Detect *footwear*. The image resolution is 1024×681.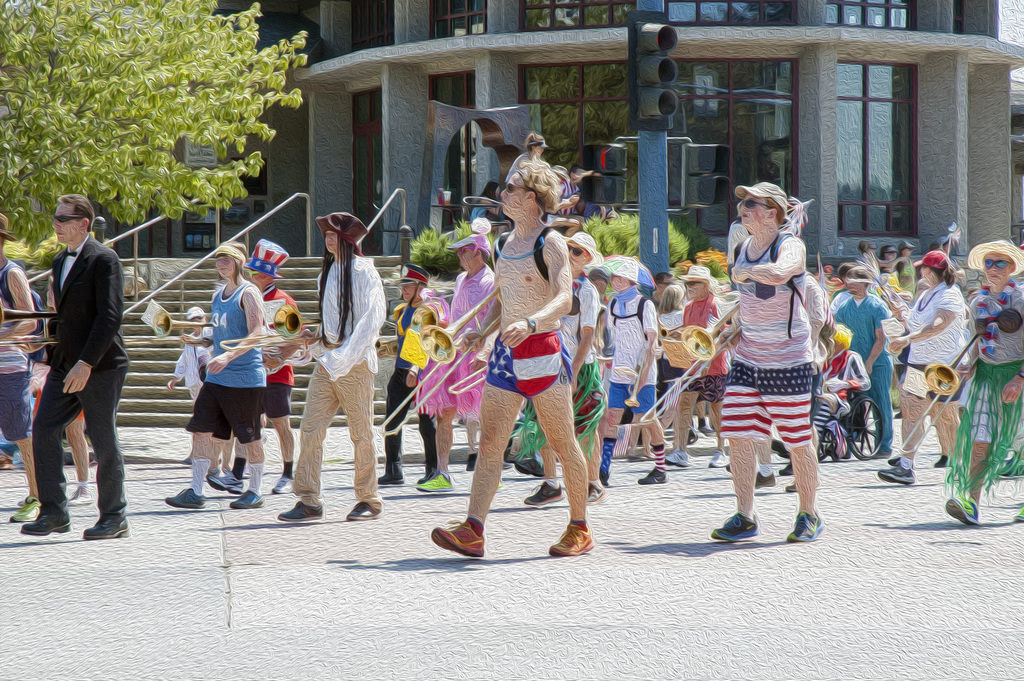
detection(998, 458, 1023, 480).
